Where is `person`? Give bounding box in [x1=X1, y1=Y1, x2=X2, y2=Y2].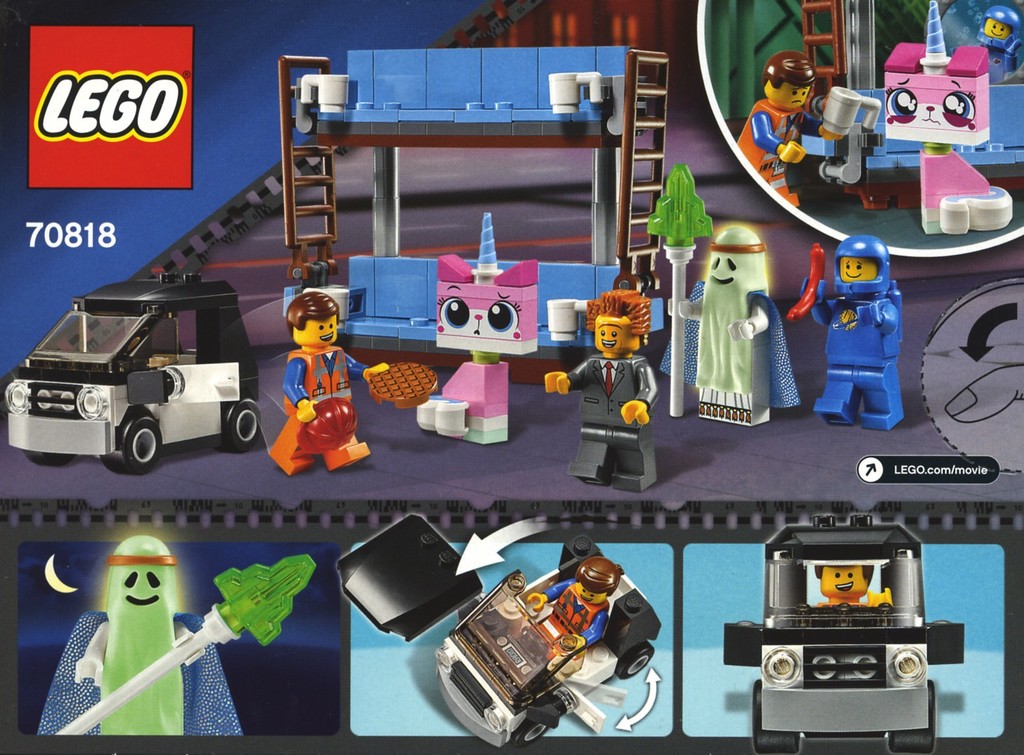
[x1=731, y1=53, x2=849, y2=208].
